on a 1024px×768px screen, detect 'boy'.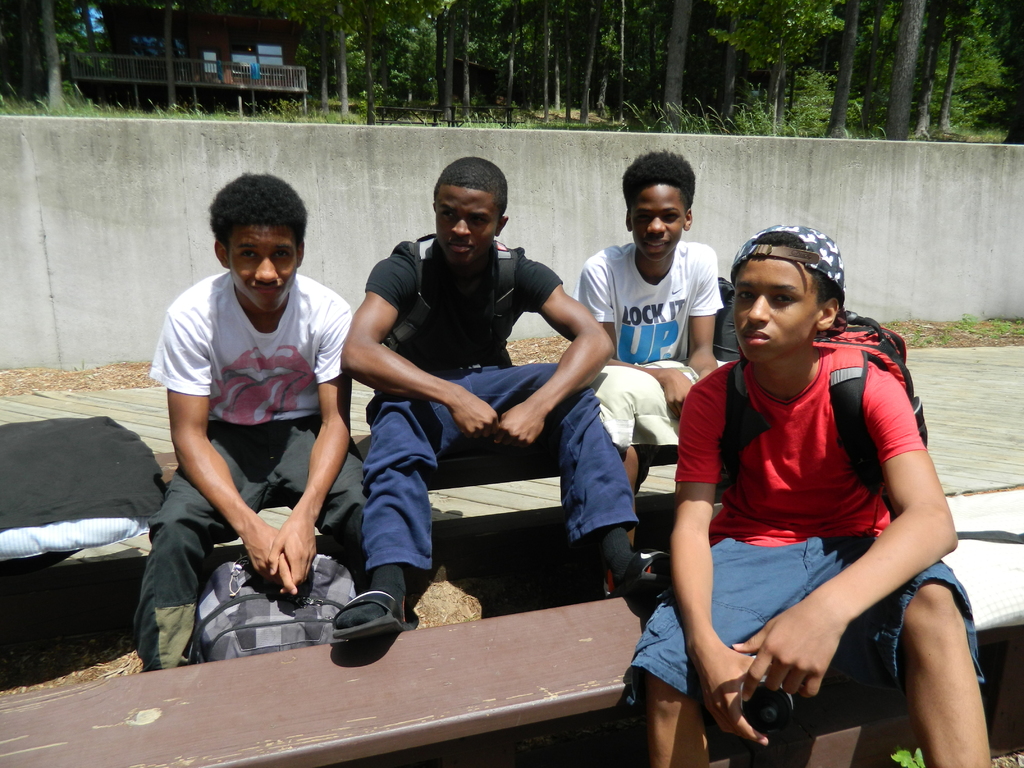
box=[330, 158, 671, 646].
